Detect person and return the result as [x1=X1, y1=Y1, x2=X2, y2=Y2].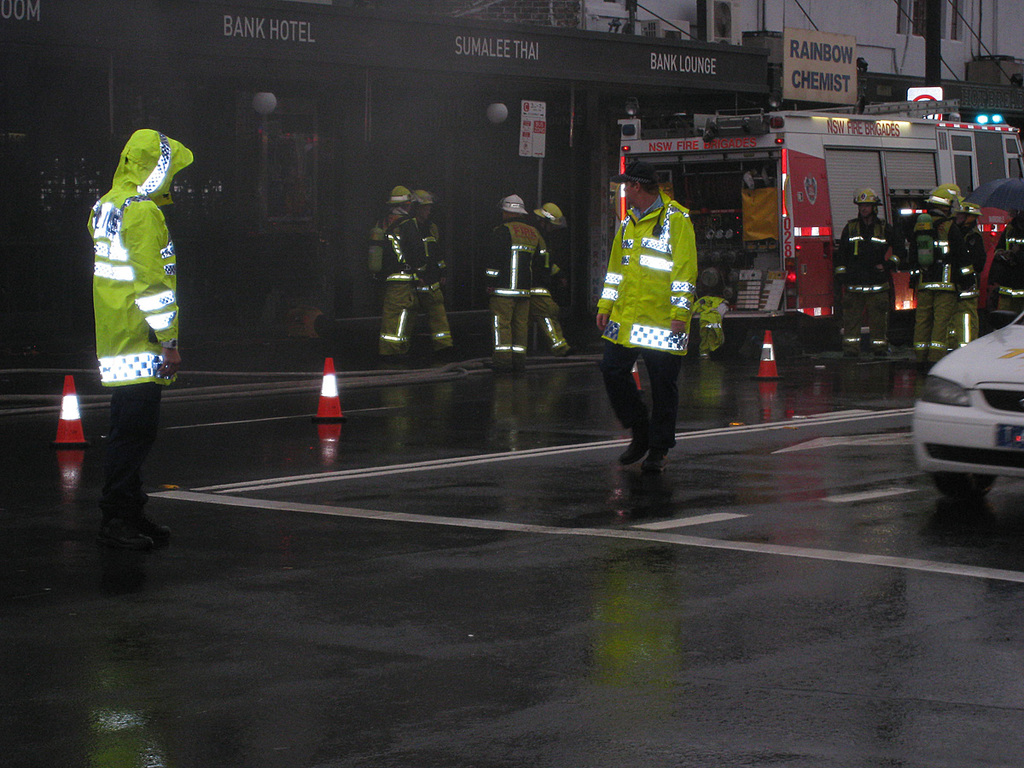
[x1=411, y1=184, x2=461, y2=360].
